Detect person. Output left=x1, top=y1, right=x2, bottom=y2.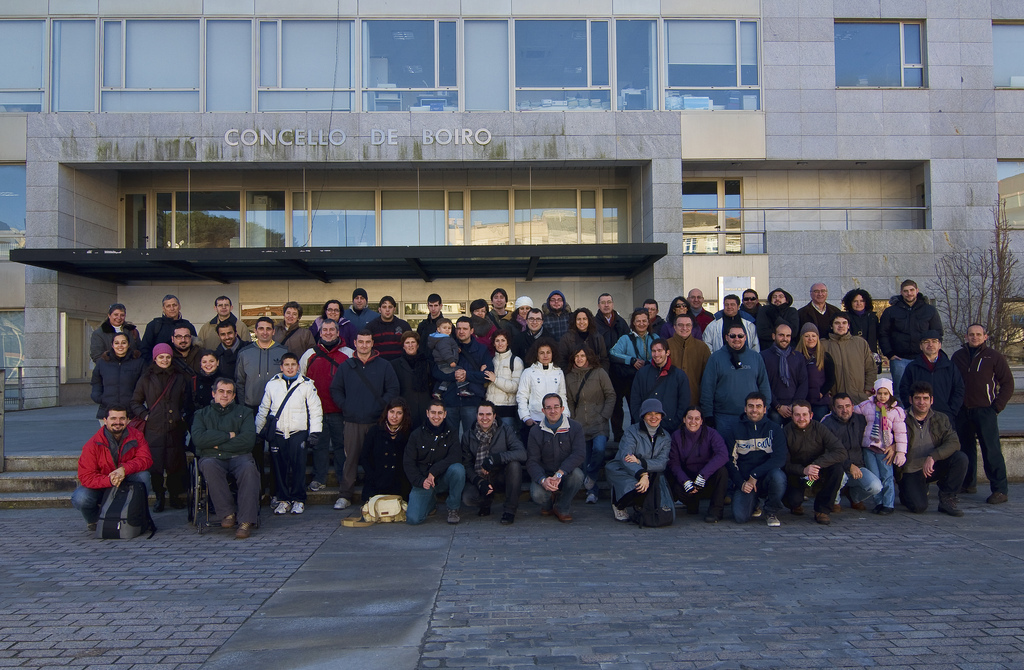
left=70, top=402, right=150, bottom=535.
